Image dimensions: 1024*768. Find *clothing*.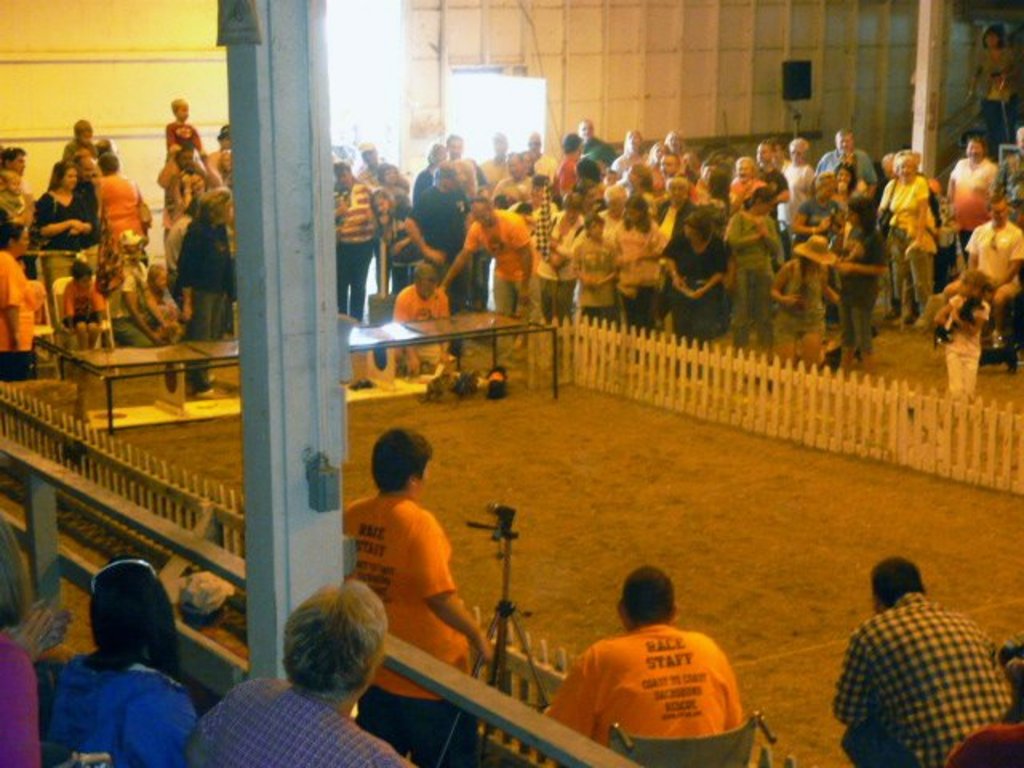
crop(168, 203, 227, 291).
